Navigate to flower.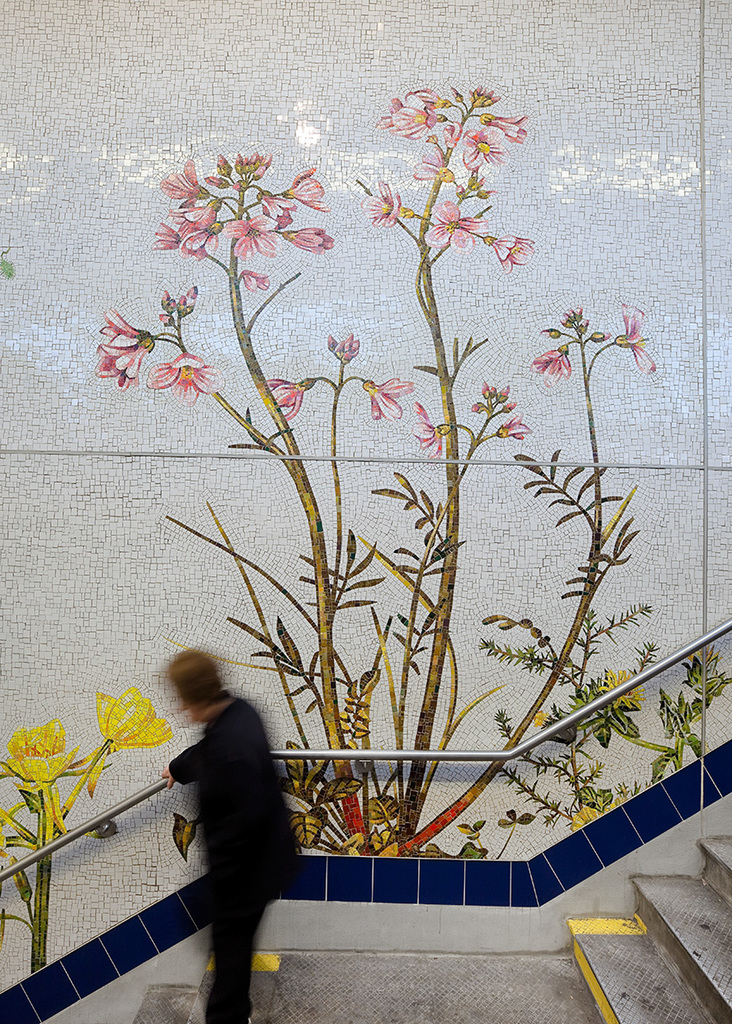
Navigation target: pyautogui.locateOnScreen(530, 344, 573, 383).
